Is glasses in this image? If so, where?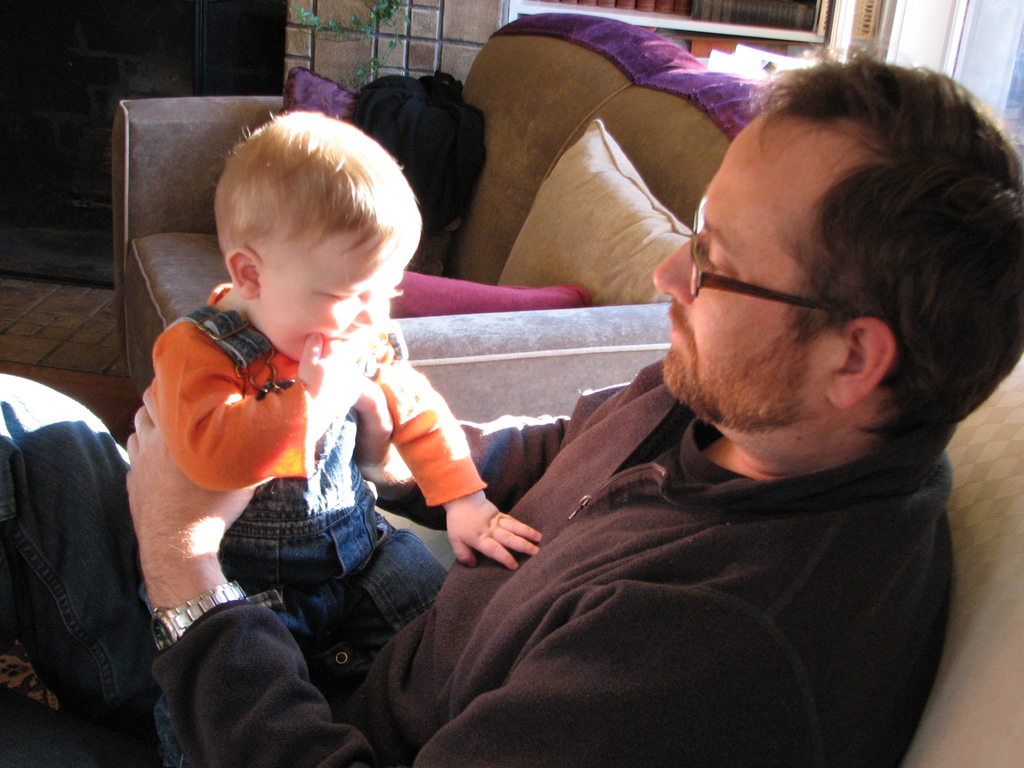
Yes, at bbox(690, 196, 871, 322).
